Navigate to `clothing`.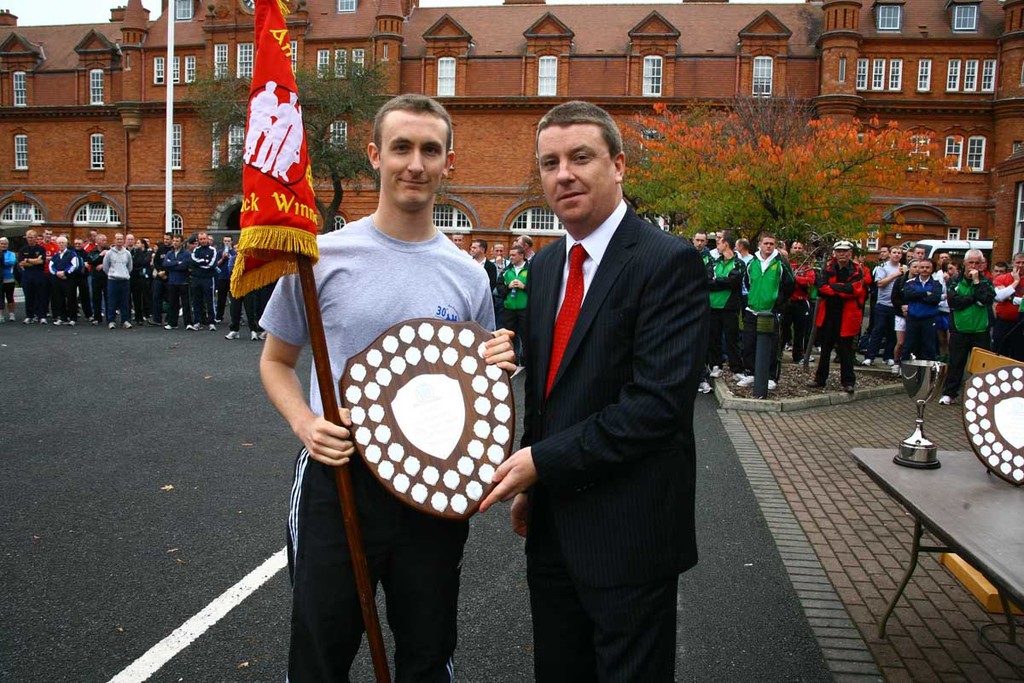
Navigation target: locate(258, 219, 489, 680).
